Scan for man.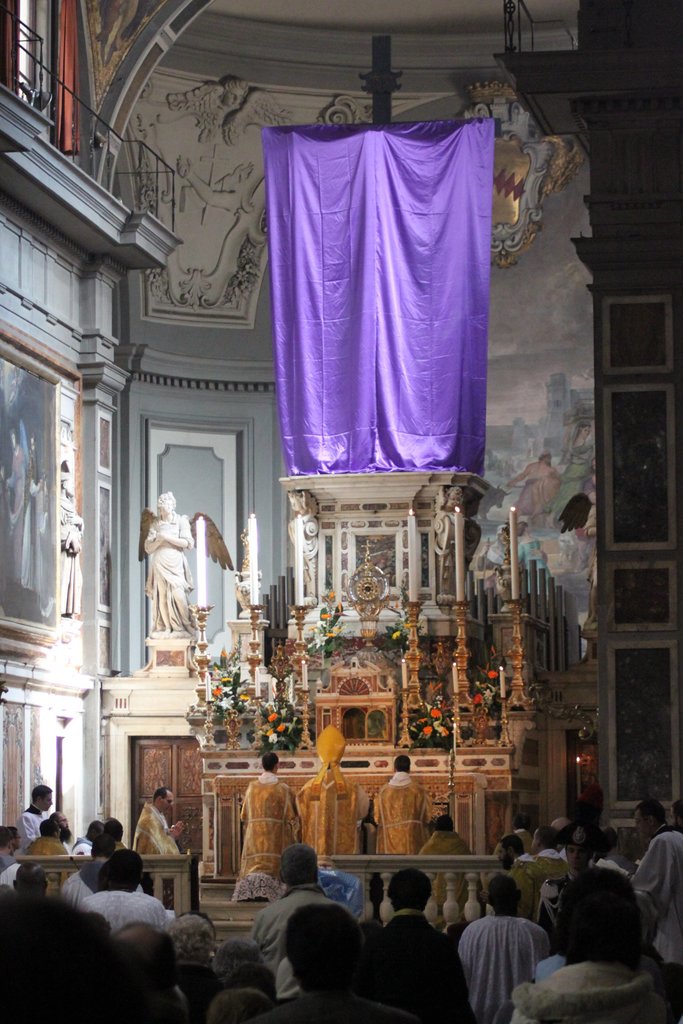
Scan result: l=85, t=851, r=165, b=935.
